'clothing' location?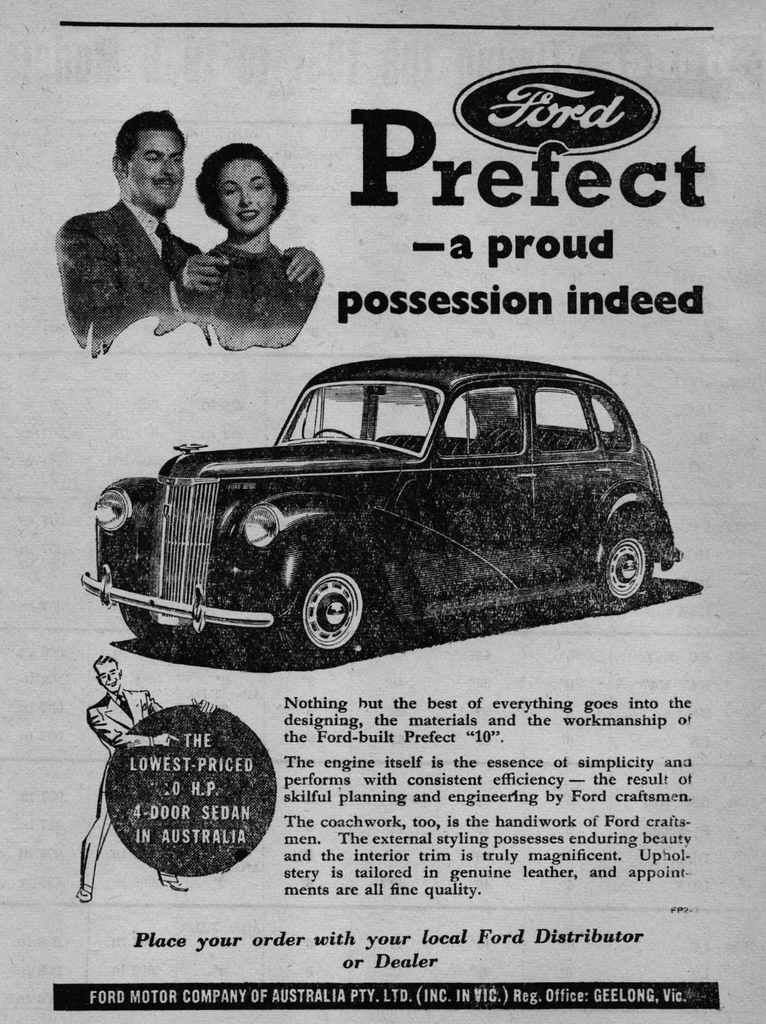
<region>162, 244, 330, 361</region>
